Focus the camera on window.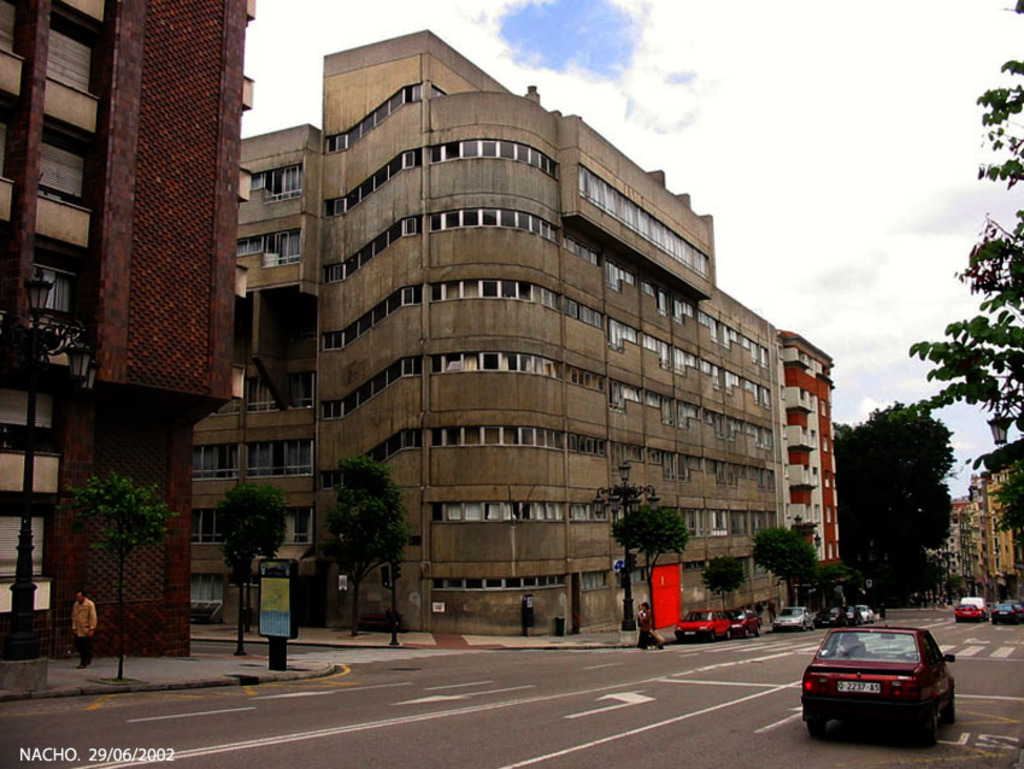
Focus region: 189/445/237/481.
